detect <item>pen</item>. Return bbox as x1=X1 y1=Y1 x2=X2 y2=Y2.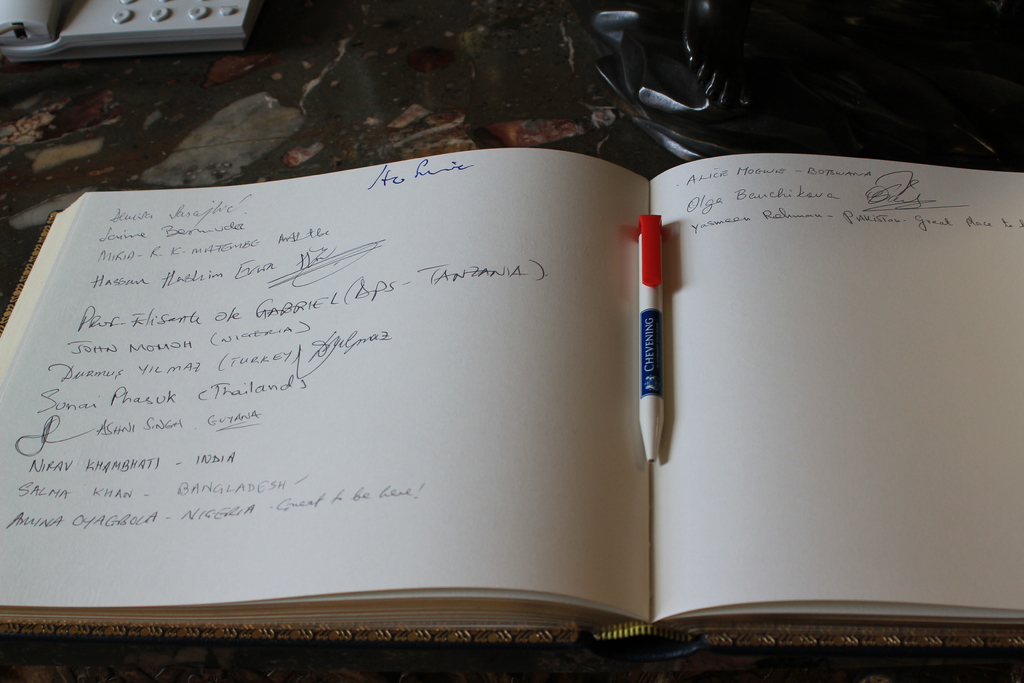
x1=633 y1=213 x2=666 y2=463.
